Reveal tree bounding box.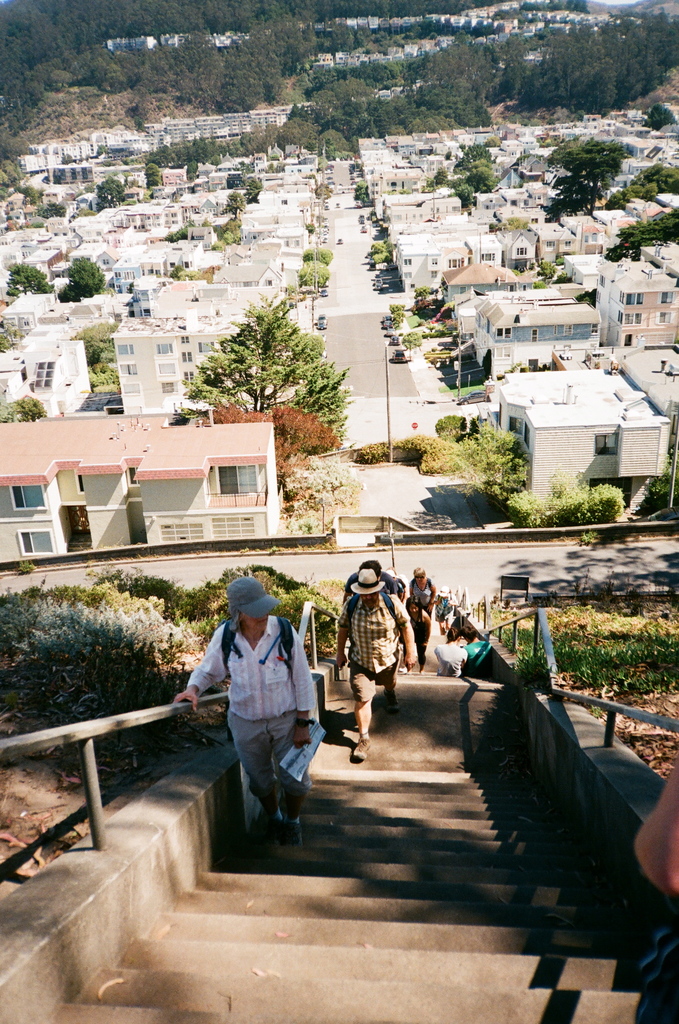
Revealed: [316,246,335,264].
